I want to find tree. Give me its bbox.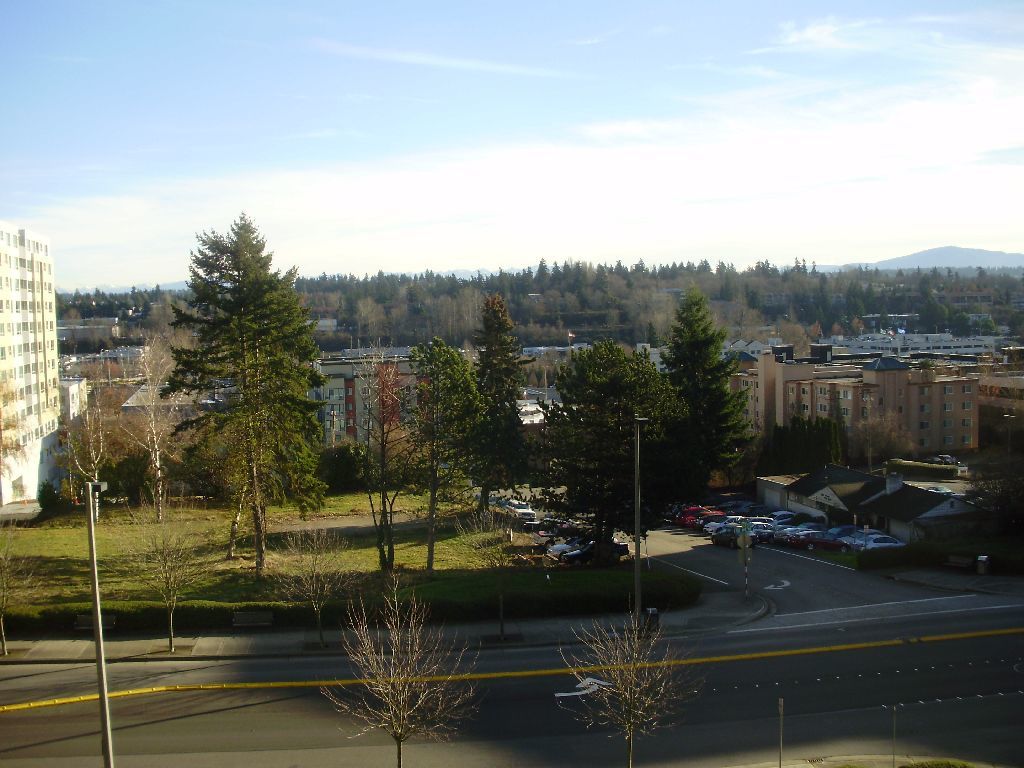
detection(309, 561, 491, 767).
